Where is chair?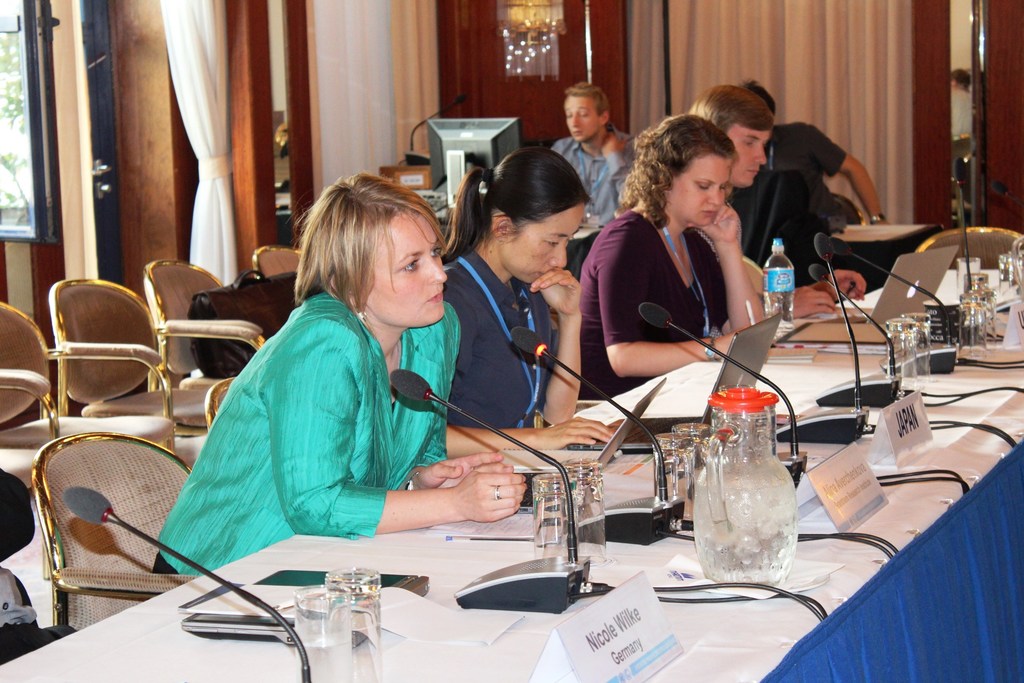
{"x1": 255, "y1": 245, "x2": 309, "y2": 278}.
